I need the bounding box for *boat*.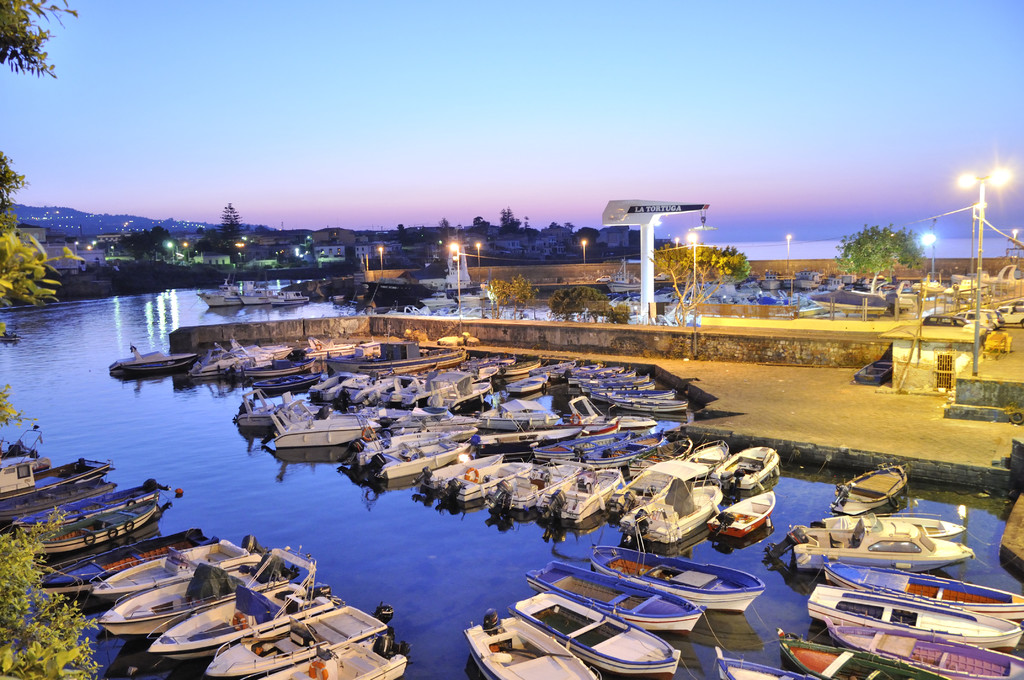
Here it is: region(708, 446, 779, 493).
